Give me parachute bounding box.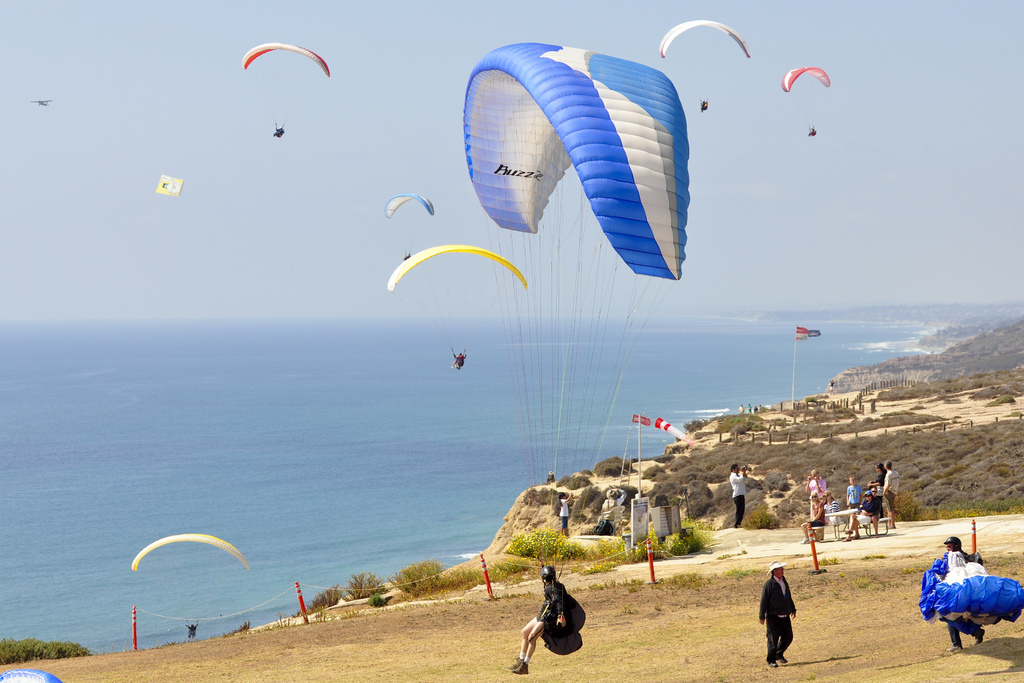
crop(657, 19, 751, 111).
